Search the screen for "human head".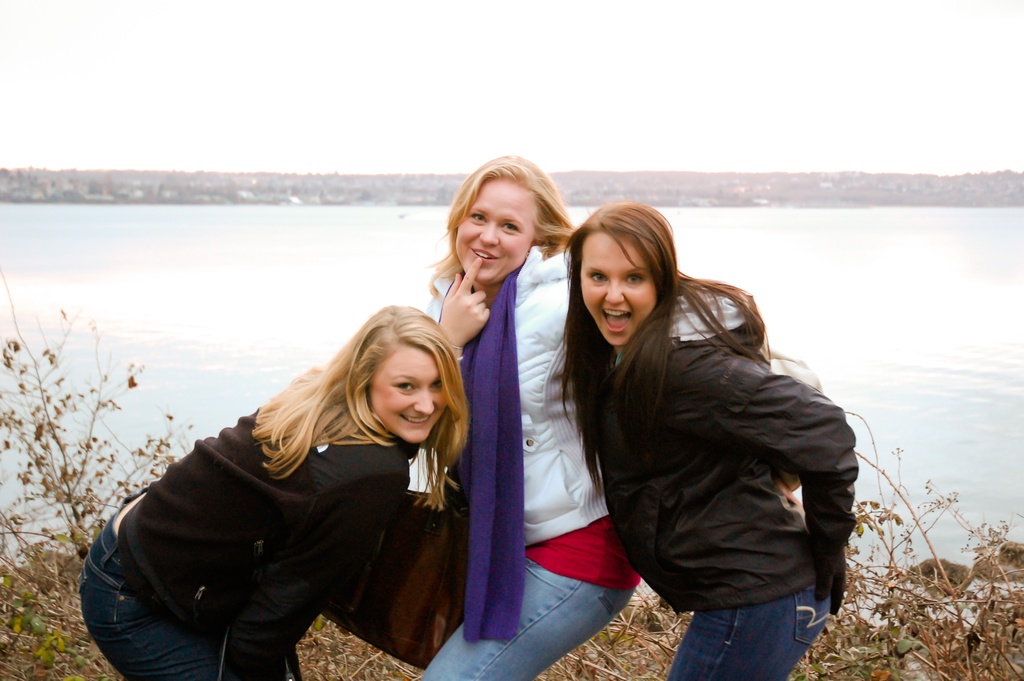
Found at crop(343, 305, 462, 446).
